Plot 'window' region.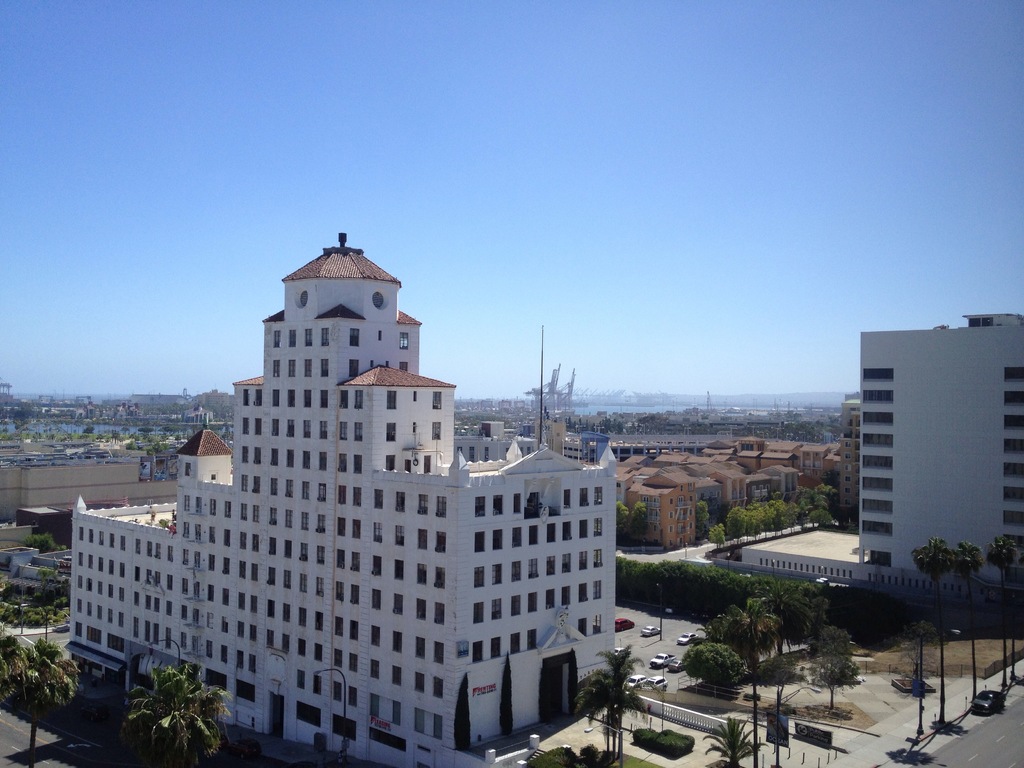
Plotted at (left=433, top=642, right=442, bottom=660).
